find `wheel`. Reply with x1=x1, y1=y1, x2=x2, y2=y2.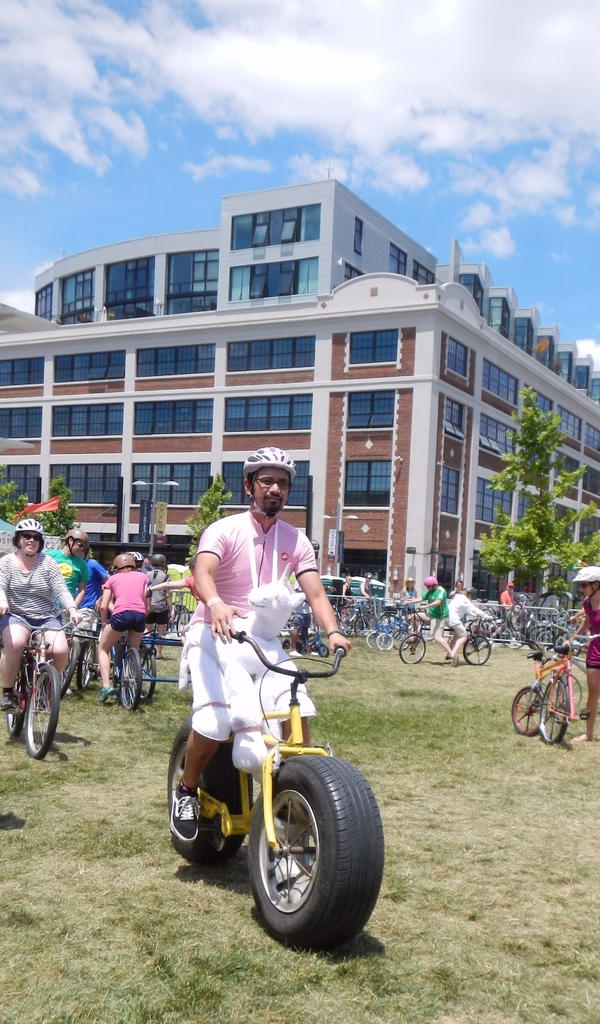
x1=378, y1=632, x2=393, y2=650.
